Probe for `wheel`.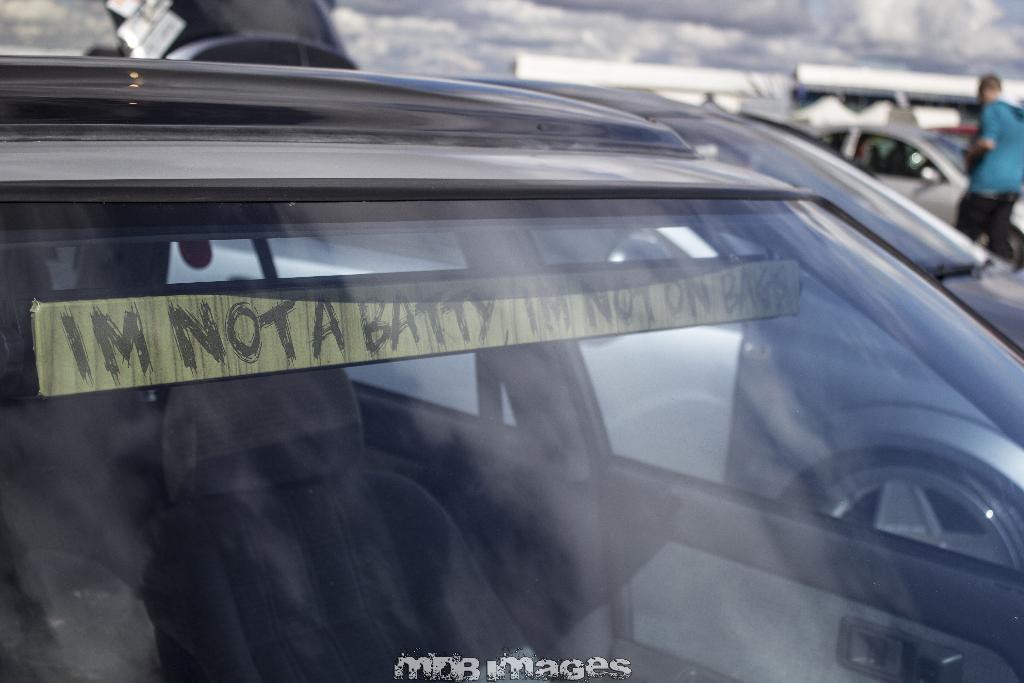
Probe result: pyautogui.locateOnScreen(797, 447, 1023, 578).
